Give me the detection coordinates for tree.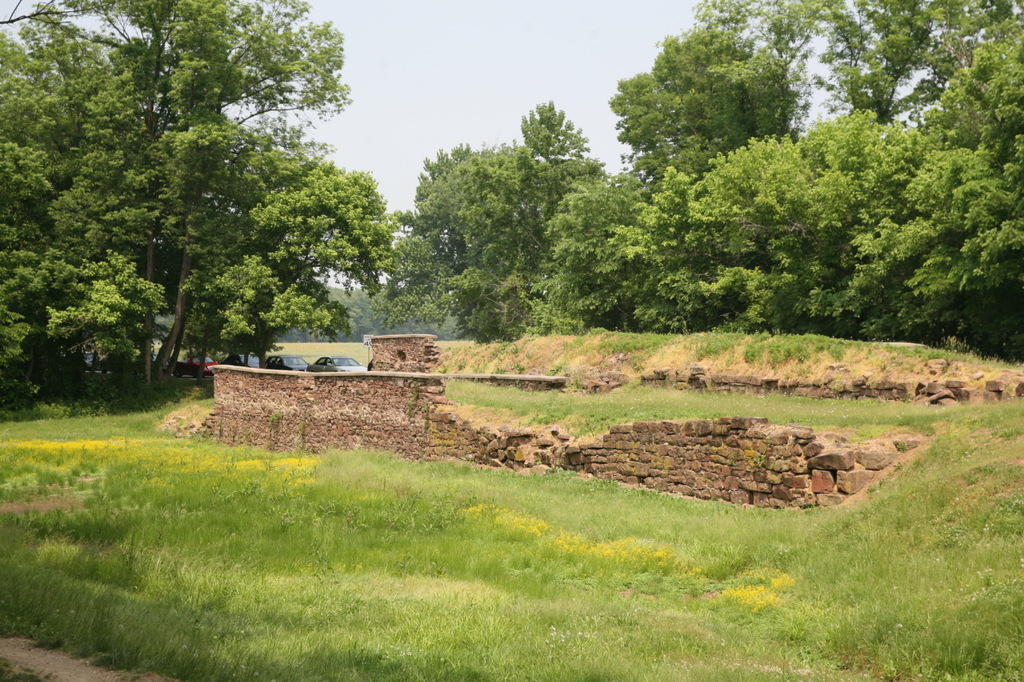
[left=686, top=0, right=1023, bottom=138].
